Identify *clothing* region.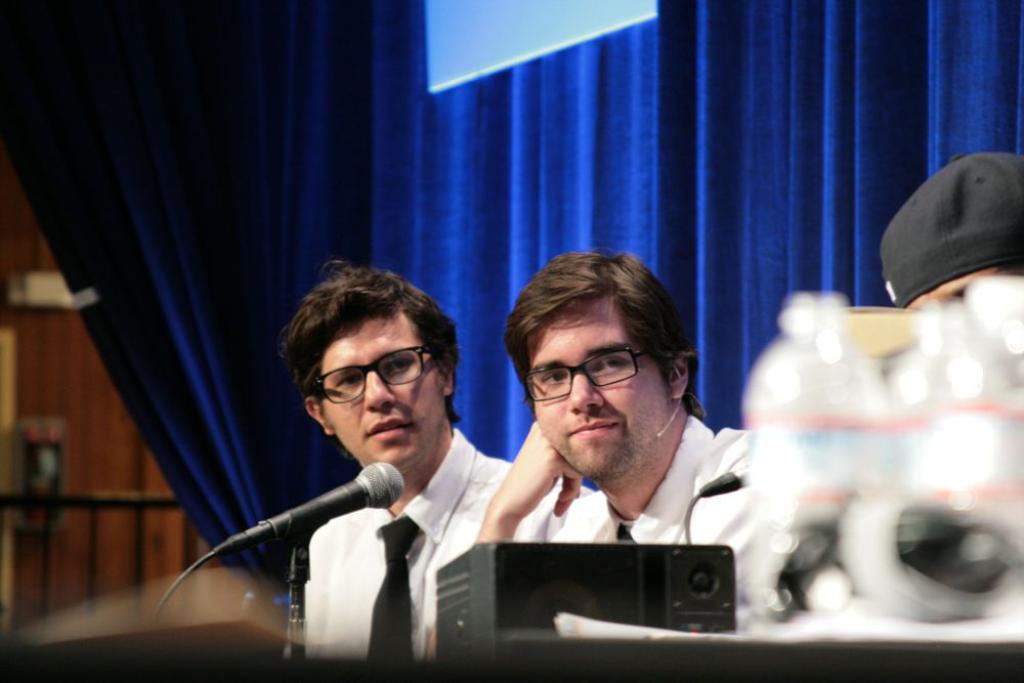
Region: <box>300,428,594,656</box>.
